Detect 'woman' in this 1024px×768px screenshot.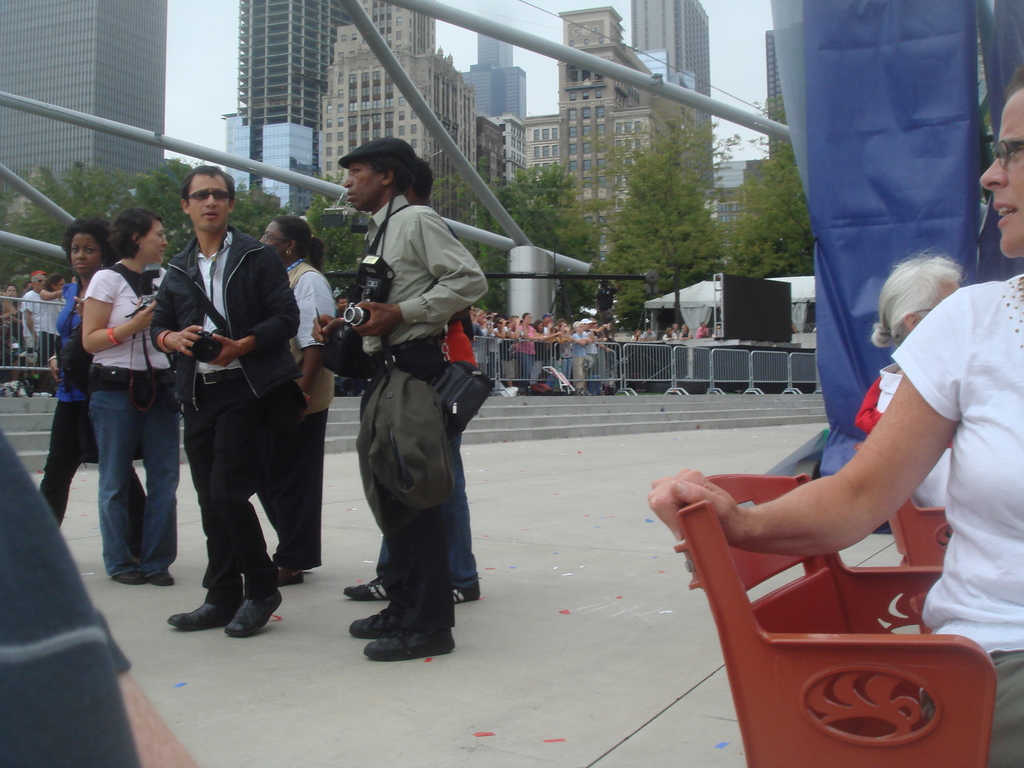
Detection: <bbox>649, 61, 1023, 767</bbox>.
